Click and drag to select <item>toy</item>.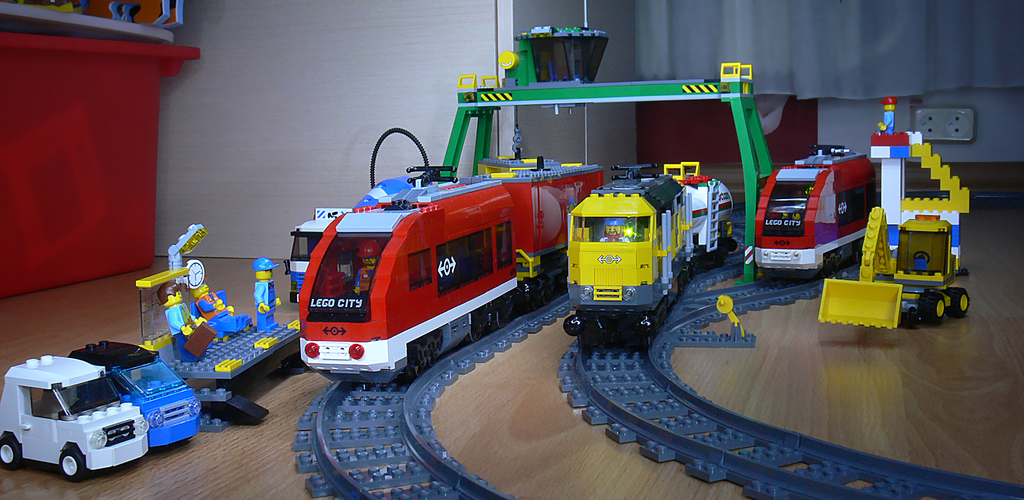
Selection: [564, 153, 736, 350].
